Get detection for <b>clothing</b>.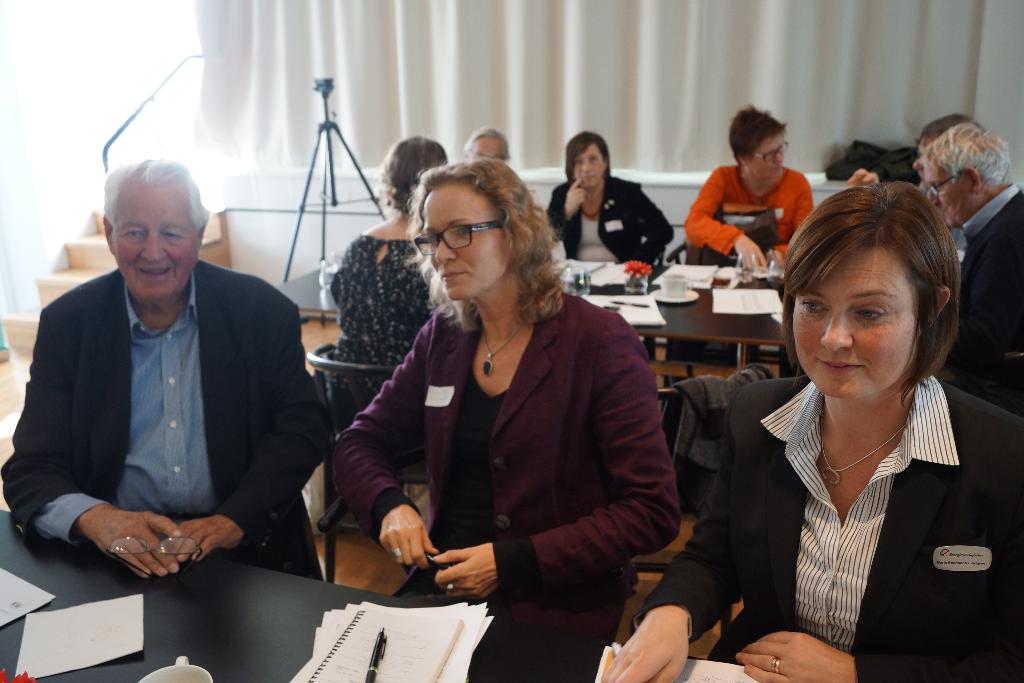
Detection: 677,162,815,267.
